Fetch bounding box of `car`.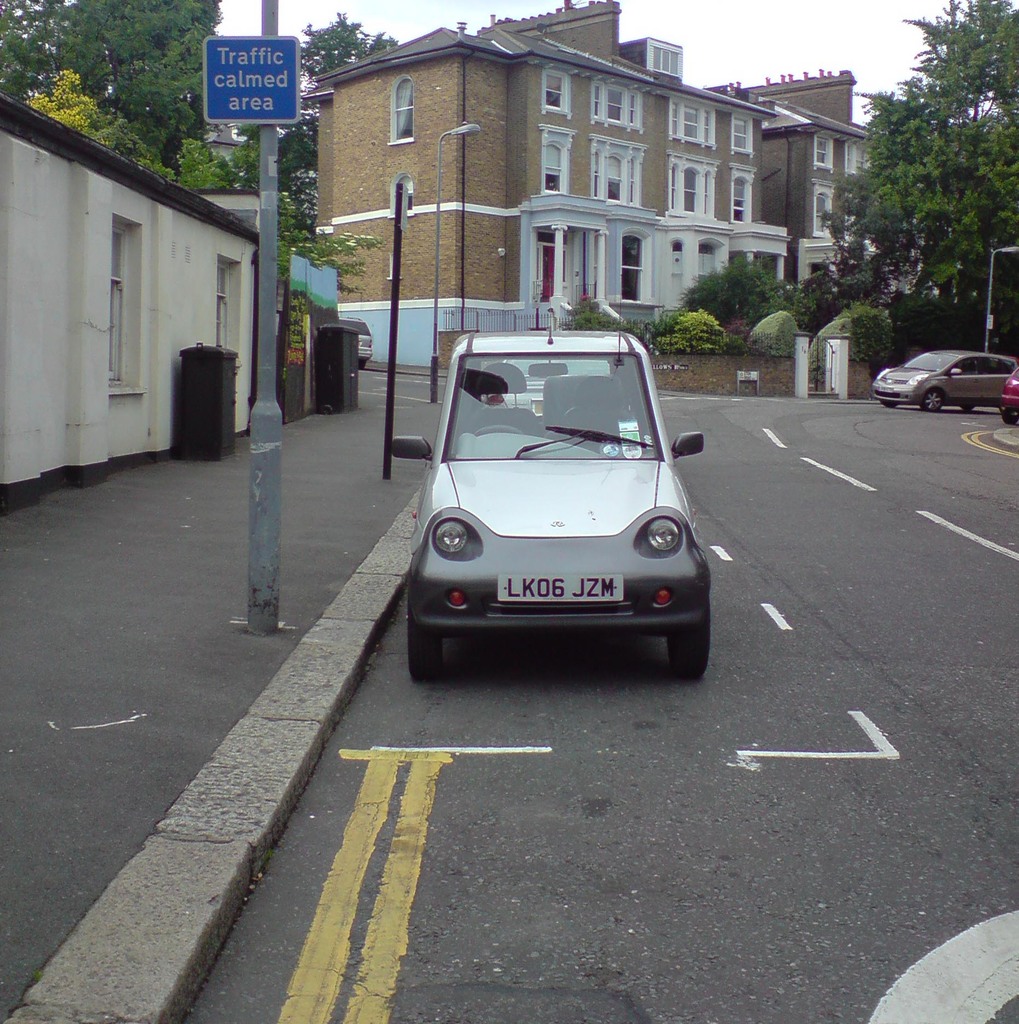
Bbox: left=867, top=340, right=1017, bottom=410.
